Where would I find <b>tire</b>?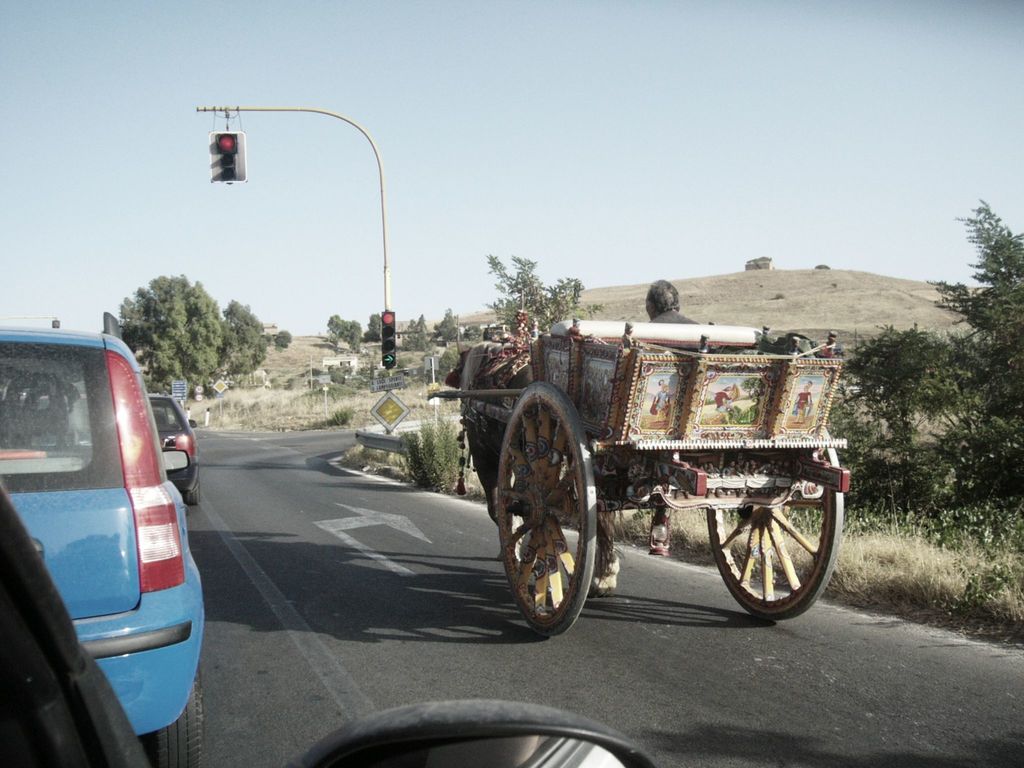
At {"left": 500, "top": 372, "right": 603, "bottom": 656}.
